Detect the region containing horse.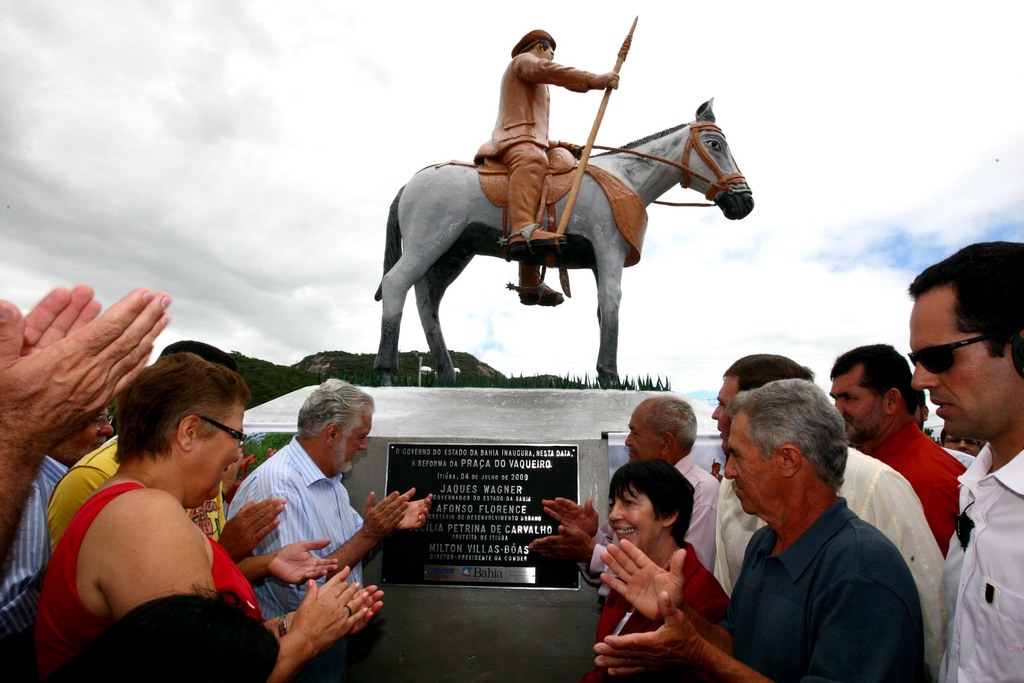
376/97/760/389.
